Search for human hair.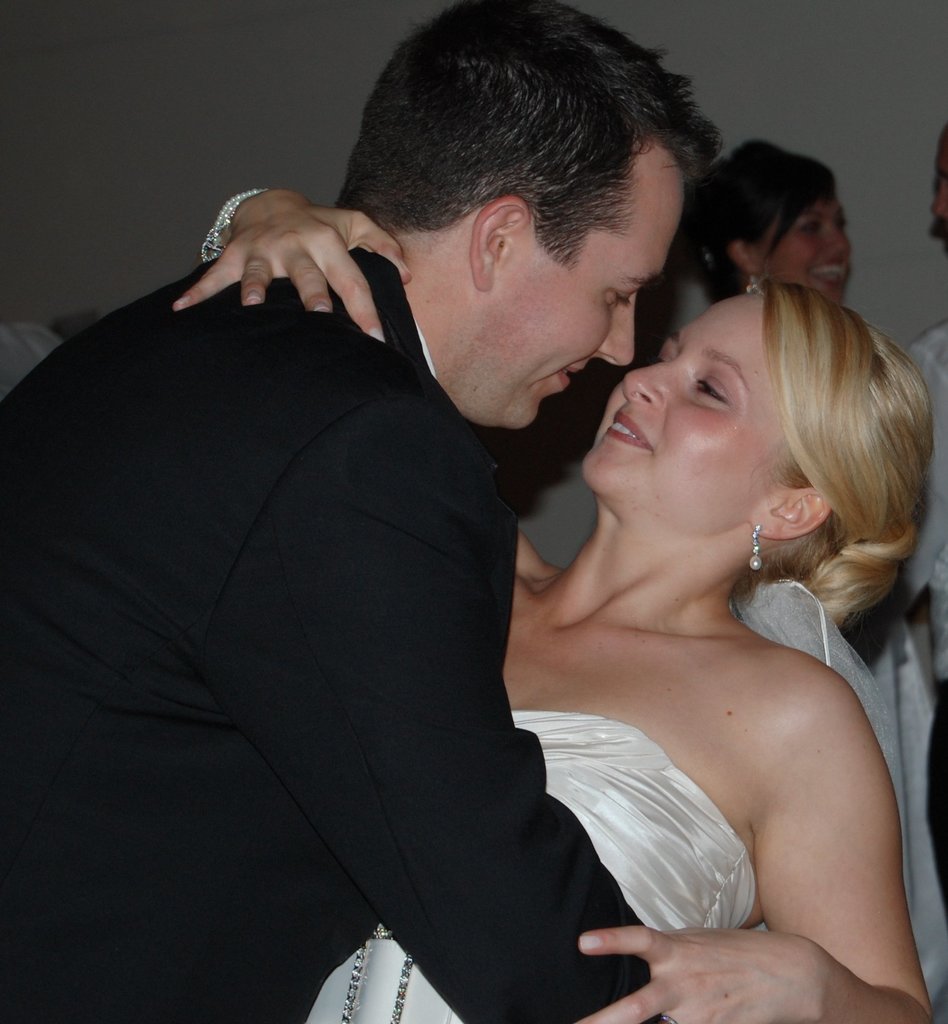
Found at pyautogui.locateOnScreen(731, 276, 938, 648).
